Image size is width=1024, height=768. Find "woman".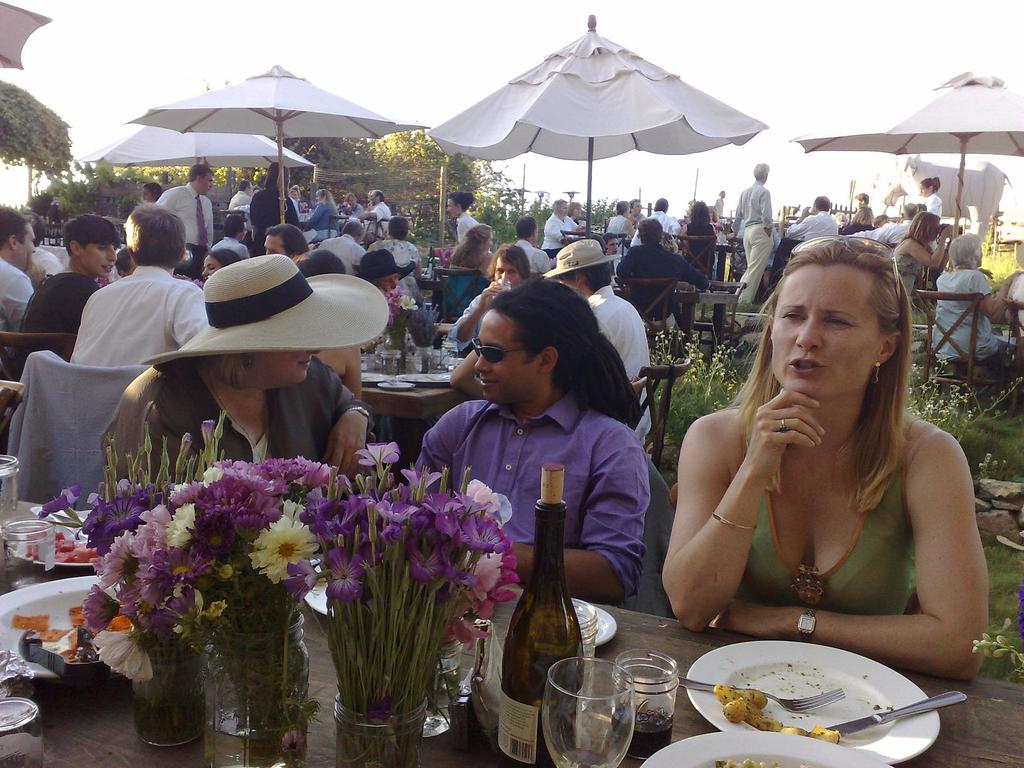
(x1=99, y1=252, x2=390, y2=489).
